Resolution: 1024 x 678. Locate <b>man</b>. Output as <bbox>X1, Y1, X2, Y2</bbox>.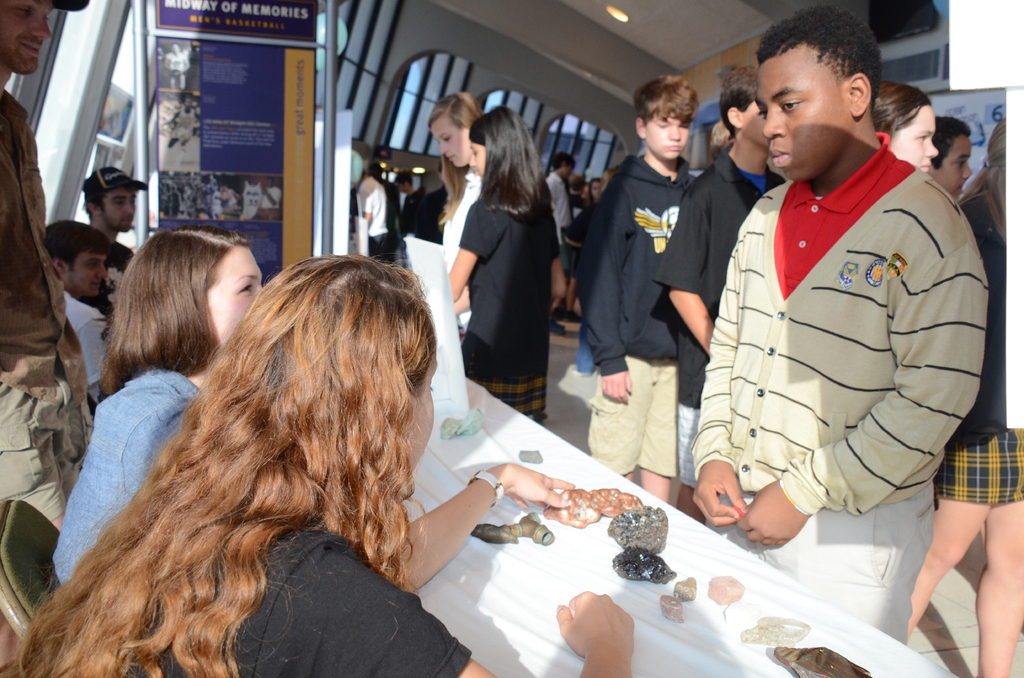
<bbox>88, 165, 136, 318</bbox>.
